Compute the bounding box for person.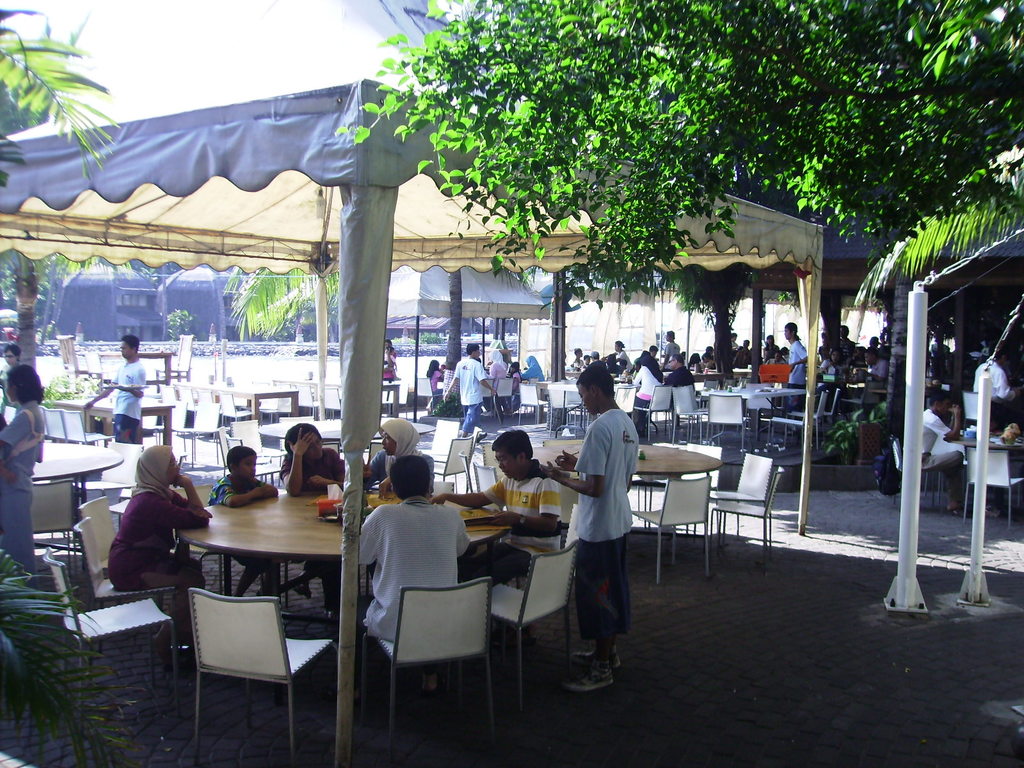
locate(729, 335, 739, 348).
